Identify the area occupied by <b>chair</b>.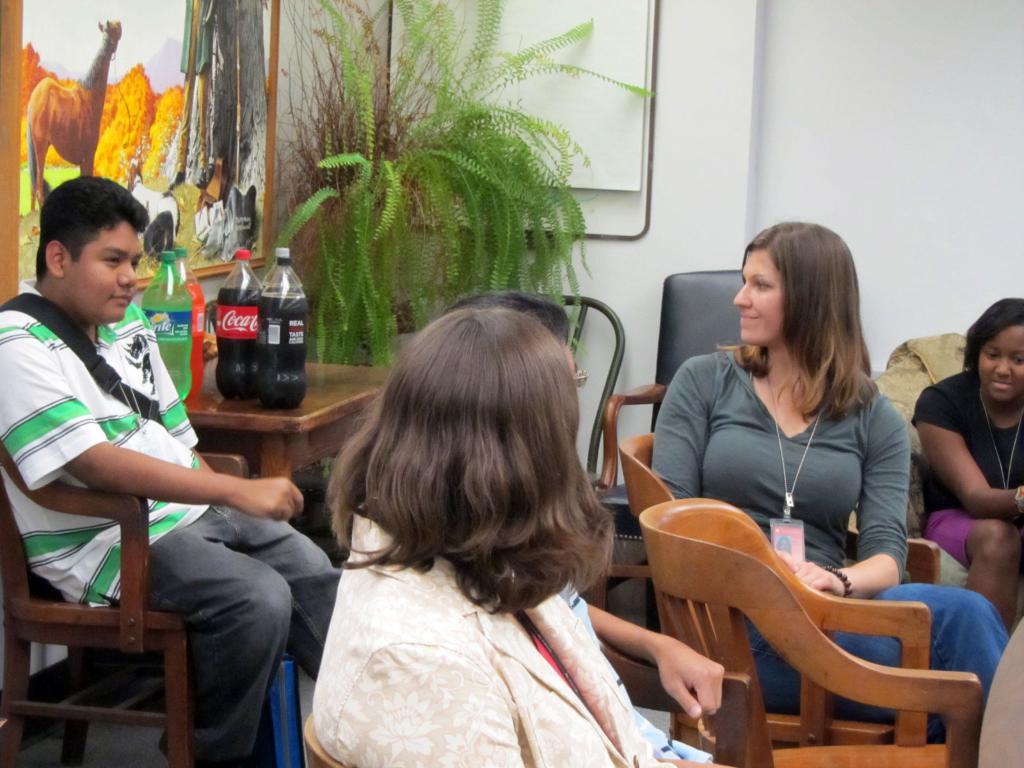
Area: x1=598 y1=264 x2=763 y2=640.
